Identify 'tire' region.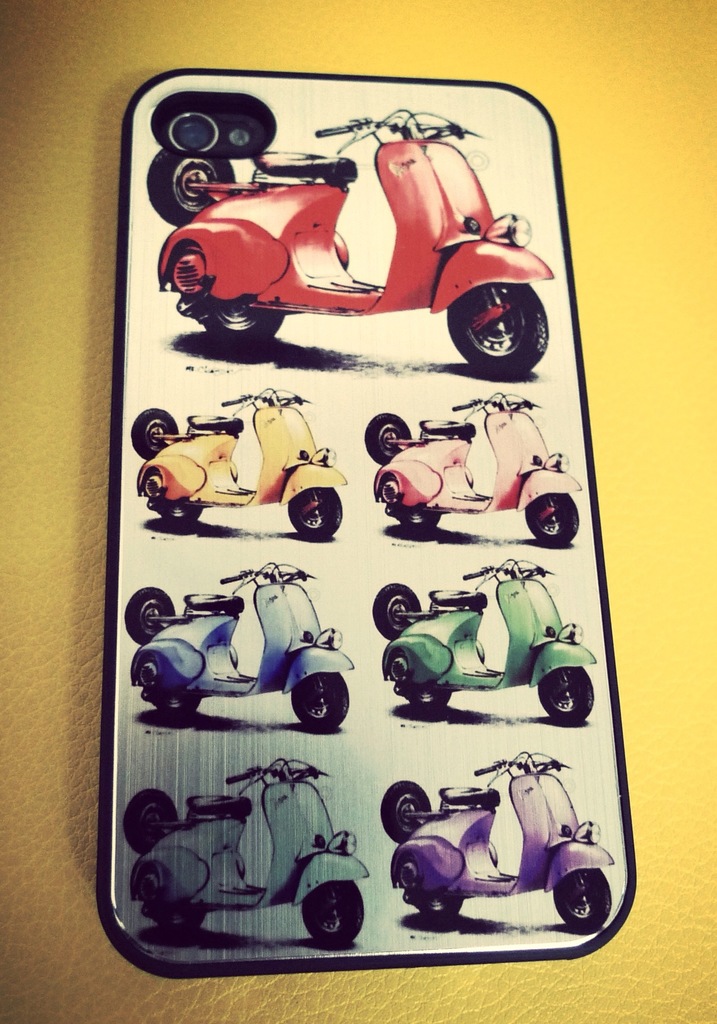
Region: <box>125,586,173,646</box>.
